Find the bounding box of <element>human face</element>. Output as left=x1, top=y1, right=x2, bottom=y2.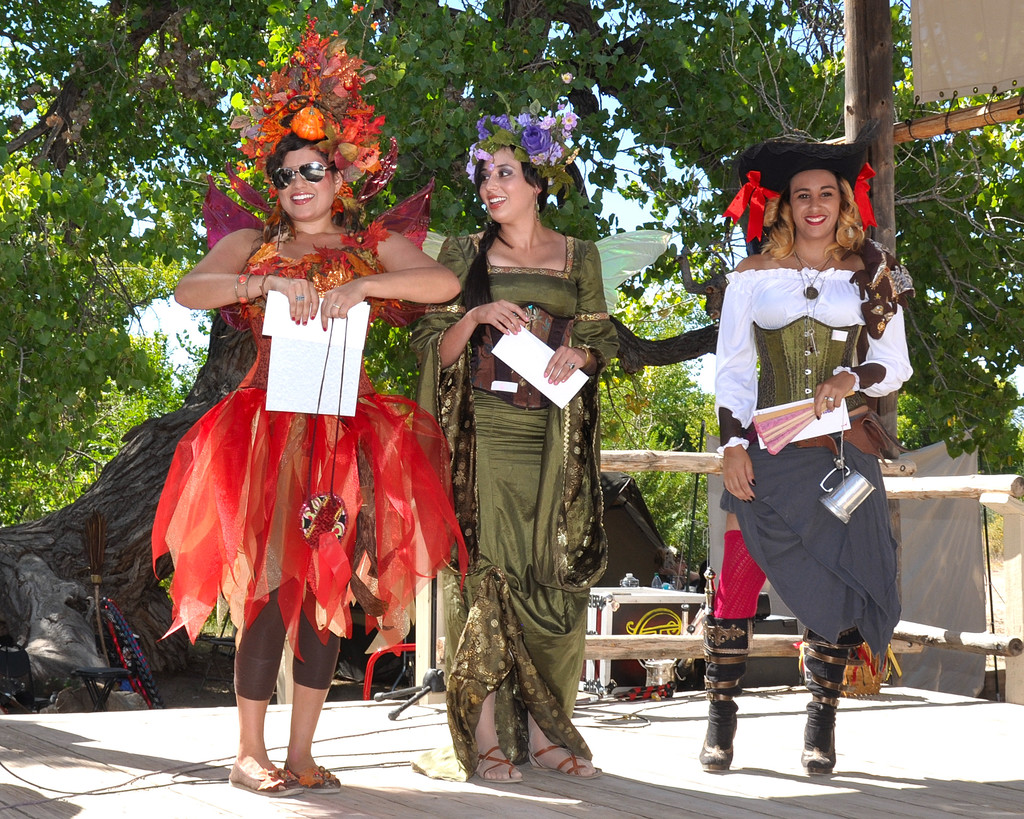
left=788, top=167, right=841, bottom=239.
